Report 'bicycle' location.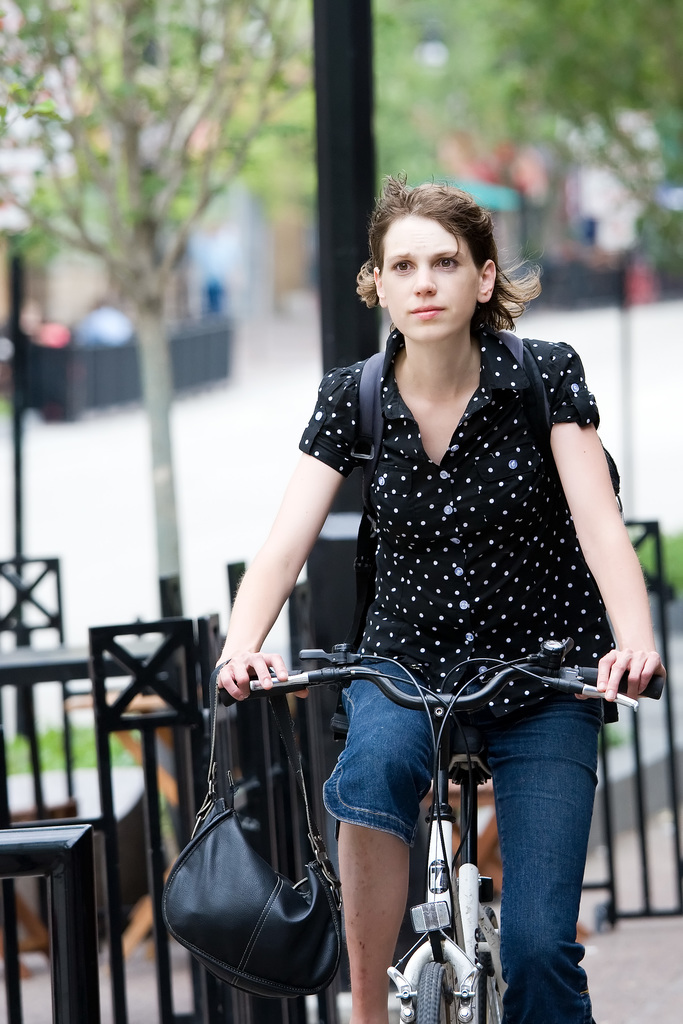
Report: {"x1": 260, "y1": 637, "x2": 634, "y2": 1023}.
